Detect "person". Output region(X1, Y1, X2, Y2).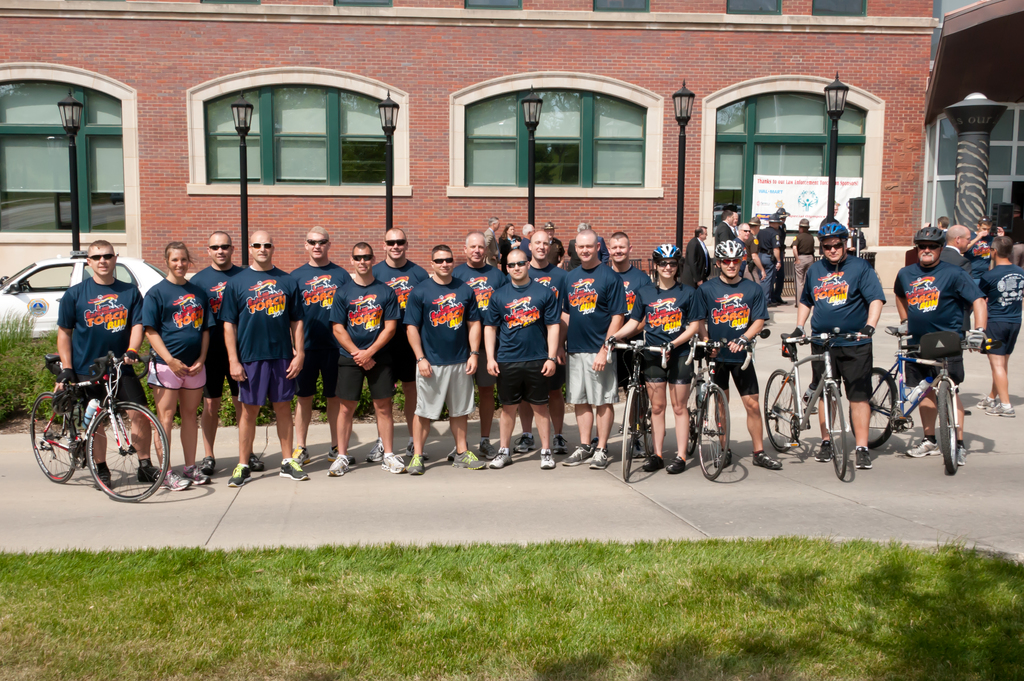
region(140, 246, 212, 479).
